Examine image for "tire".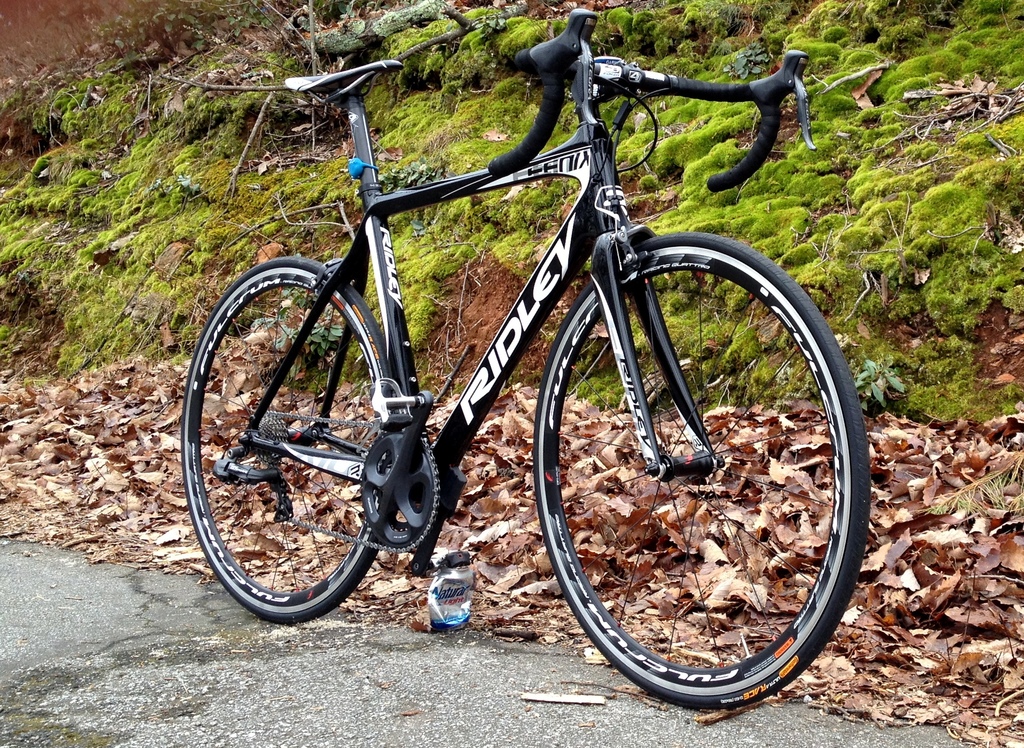
Examination result: [189,242,430,636].
